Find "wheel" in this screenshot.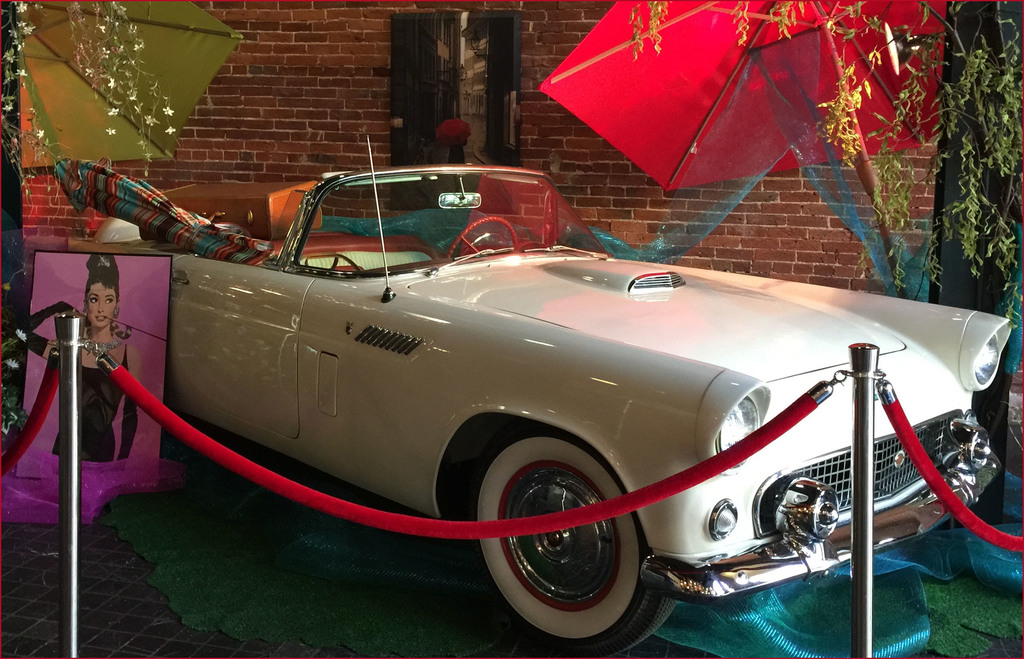
The bounding box for "wheel" is bbox=(446, 421, 681, 658).
